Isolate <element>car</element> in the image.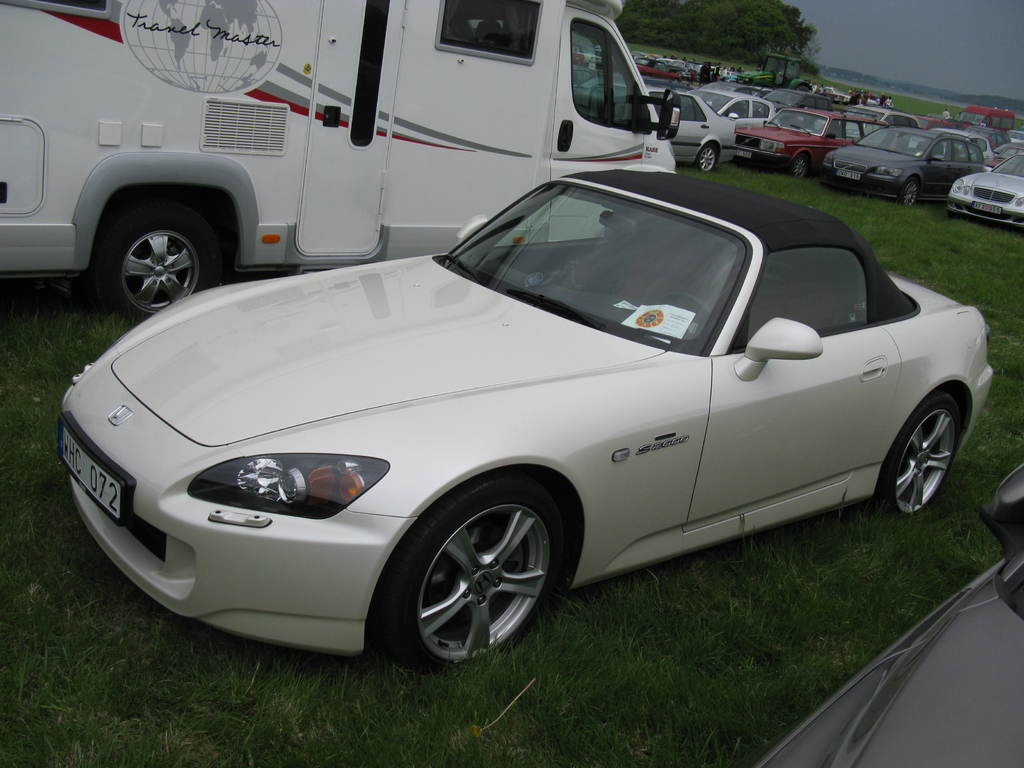
Isolated region: box(748, 454, 1023, 767).
